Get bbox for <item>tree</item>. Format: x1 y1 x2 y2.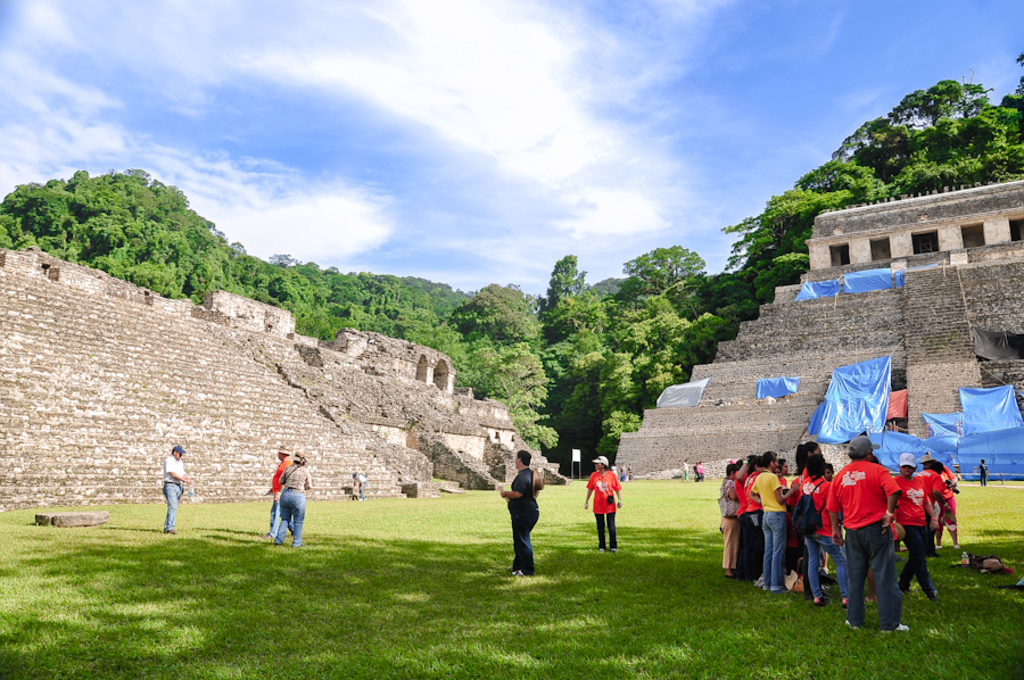
431 281 459 314.
